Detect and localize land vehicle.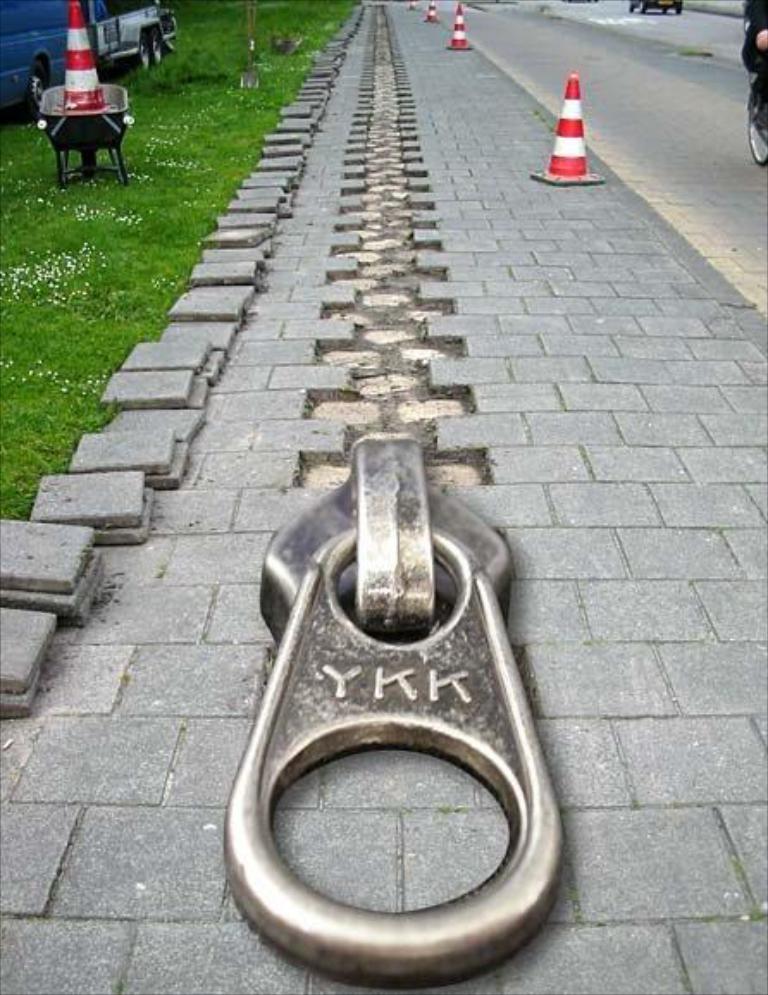
Localized at <bbox>751, 76, 766, 160</bbox>.
